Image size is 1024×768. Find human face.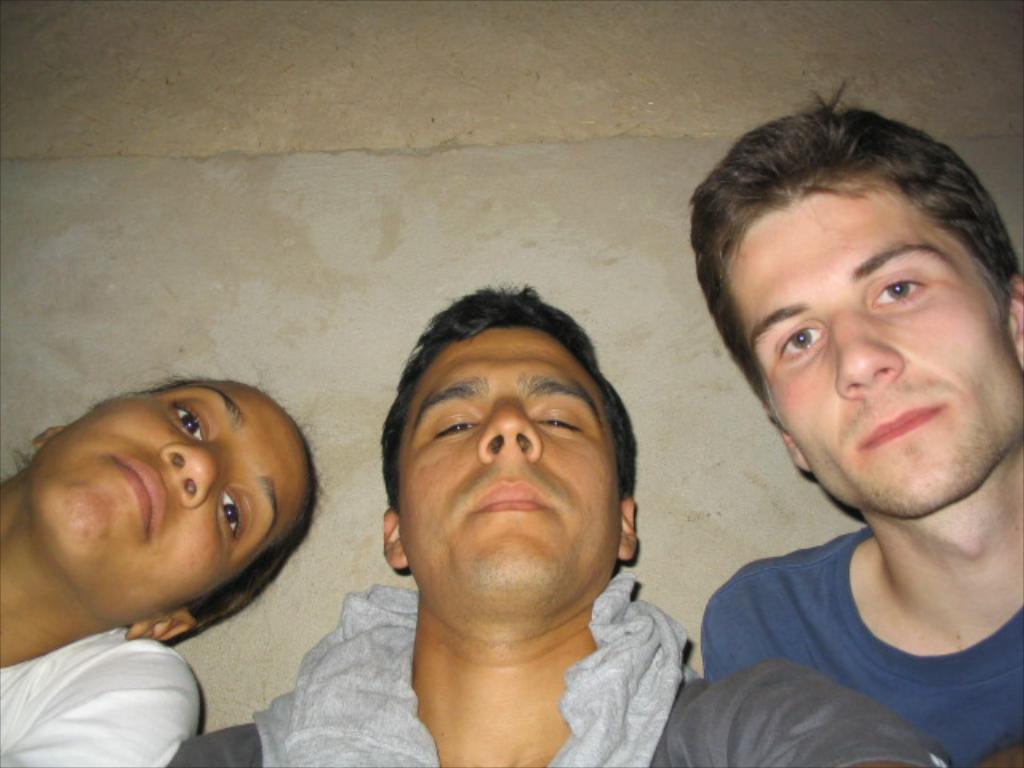
Rect(723, 166, 1005, 518).
